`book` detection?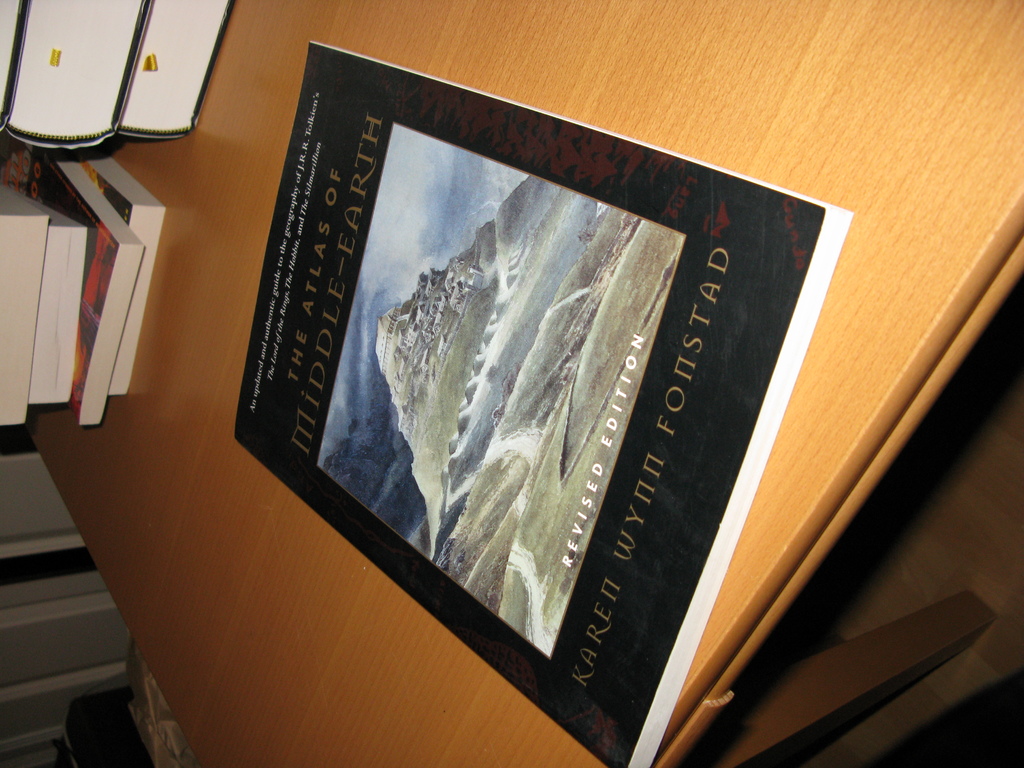
x1=0 y1=0 x2=31 y2=129
